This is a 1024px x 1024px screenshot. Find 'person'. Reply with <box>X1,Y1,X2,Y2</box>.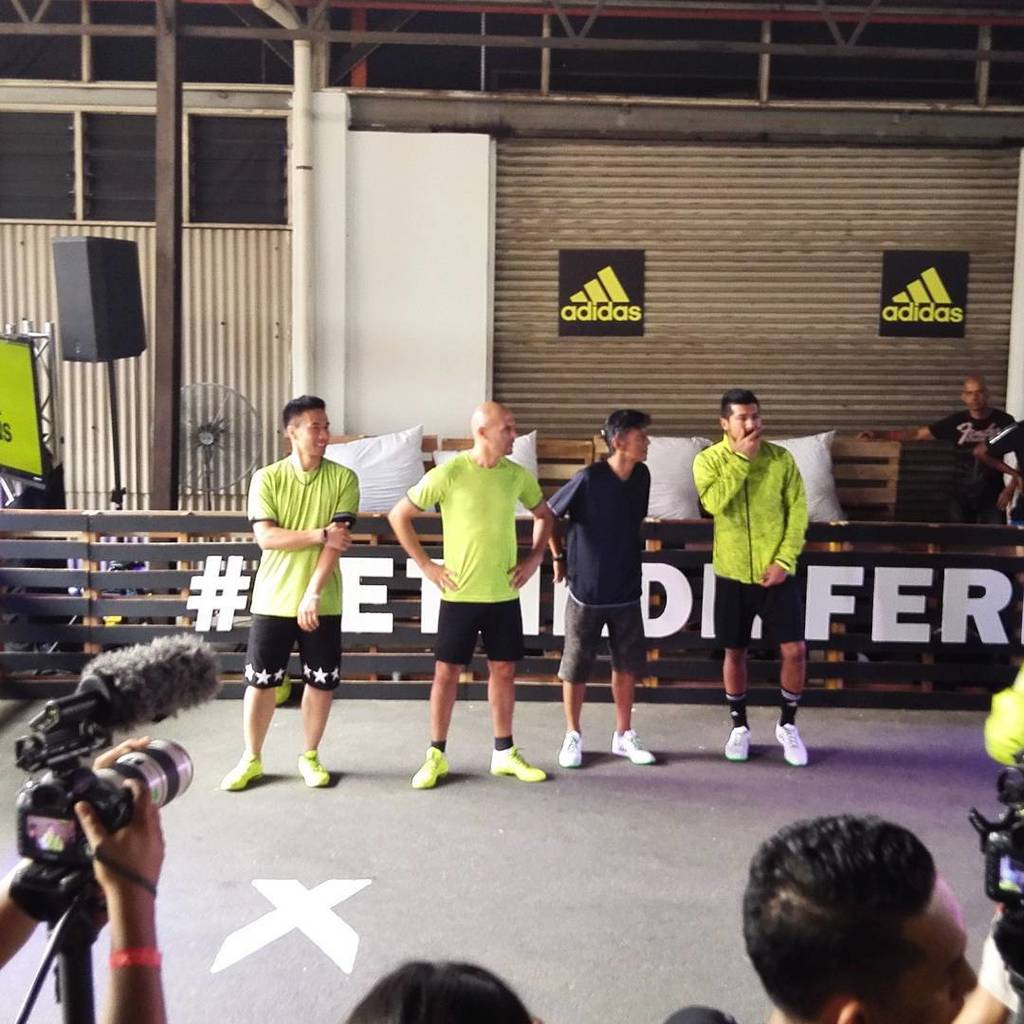
<box>384,396,550,791</box>.
